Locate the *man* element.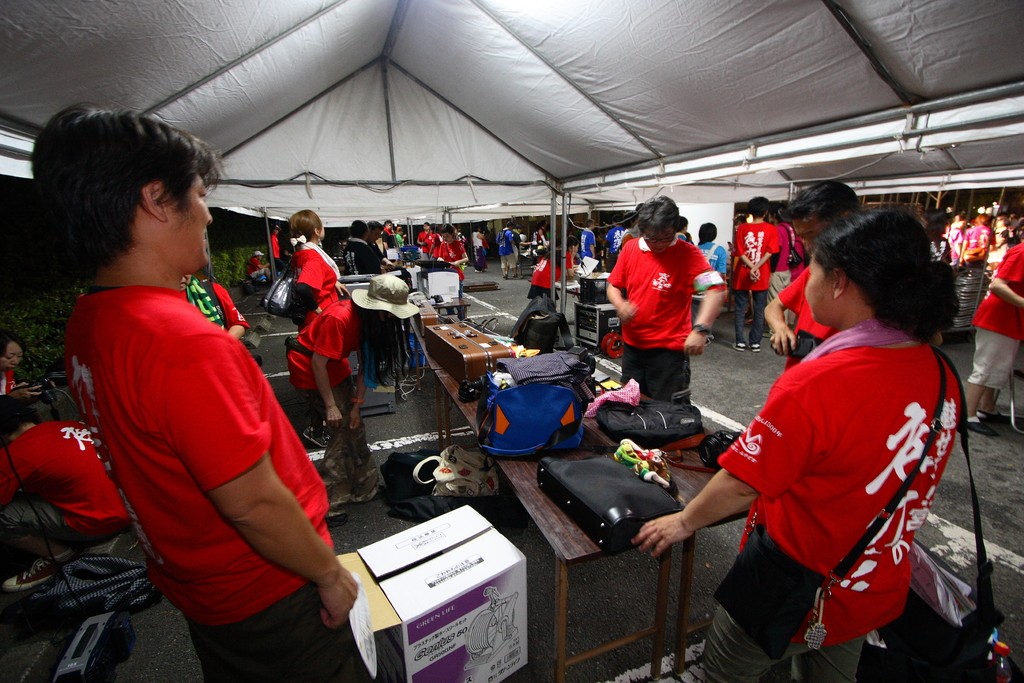
Element bbox: locate(417, 218, 433, 259).
